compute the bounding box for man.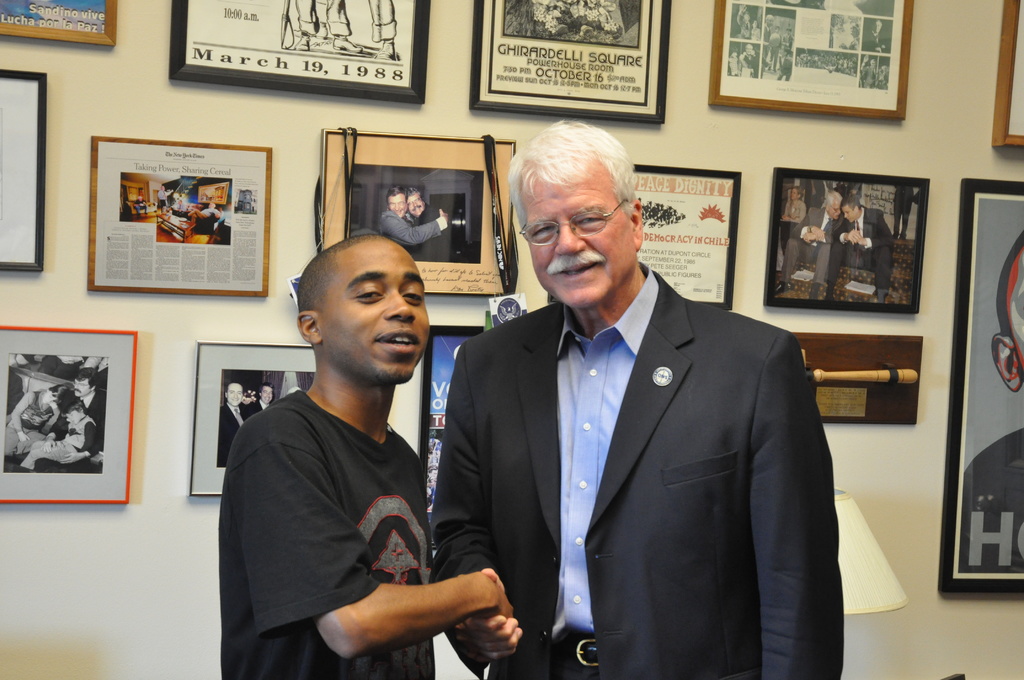
[428,119,846,679].
